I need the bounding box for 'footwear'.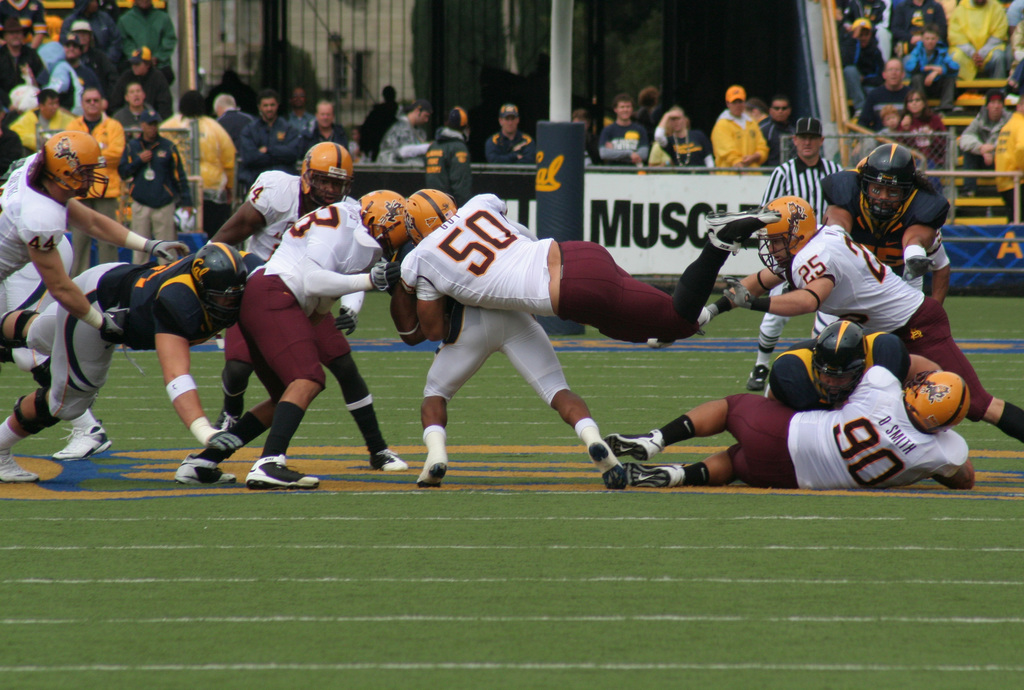
Here it is: <region>701, 211, 781, 253</region>.
